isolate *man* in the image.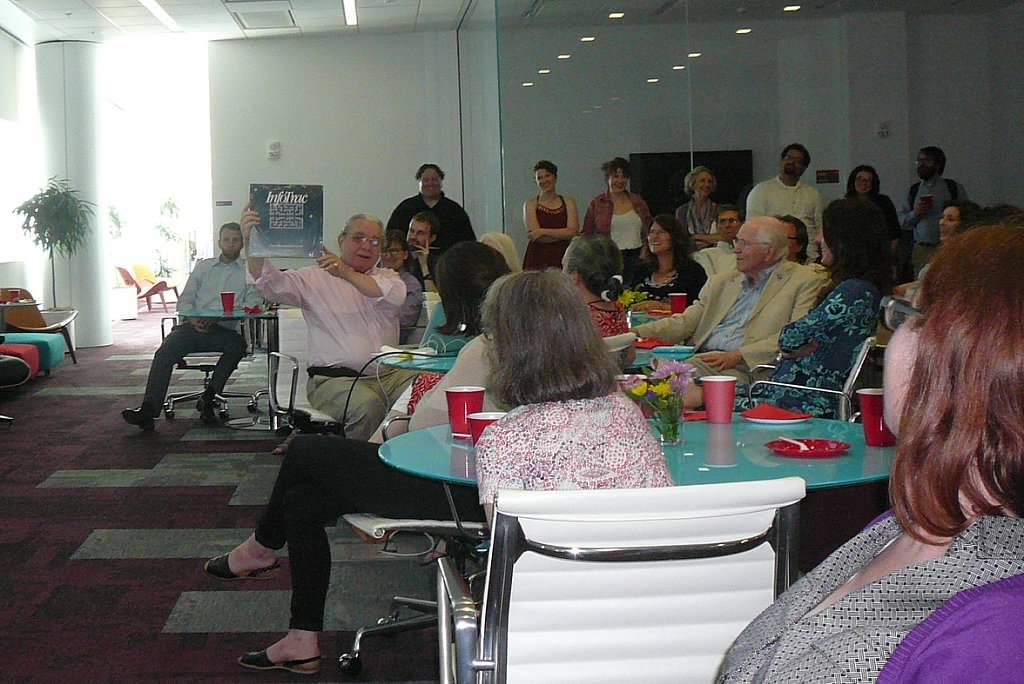
Isolated region: [x1=384, y1=162, x2=474, y2=256].
